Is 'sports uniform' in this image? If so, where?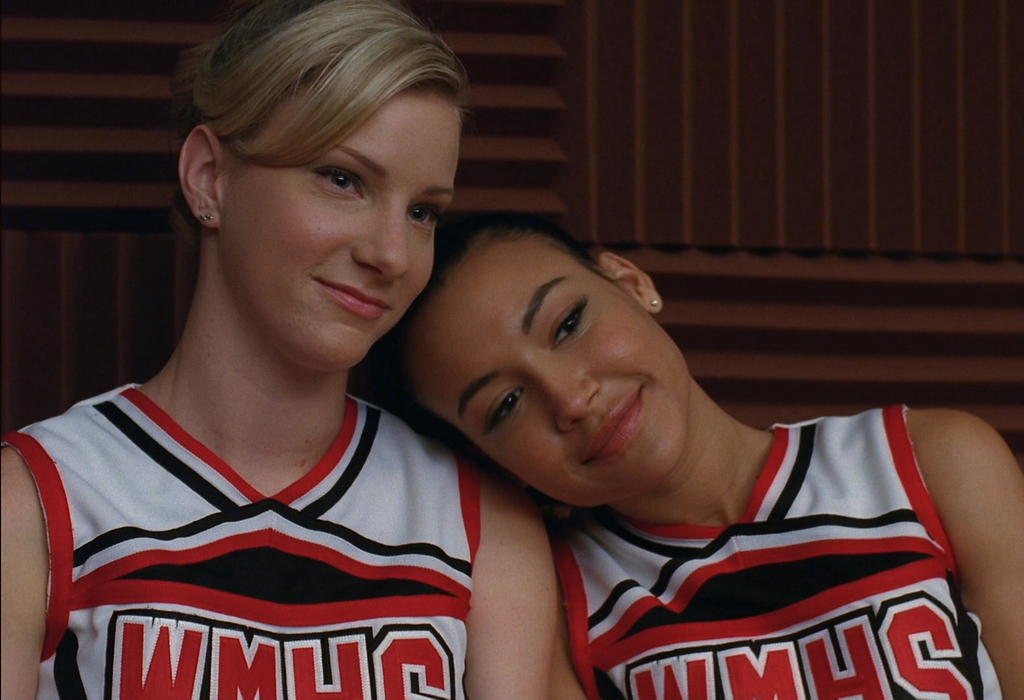
Yes, at locate(548, 405, 1003, 699).
